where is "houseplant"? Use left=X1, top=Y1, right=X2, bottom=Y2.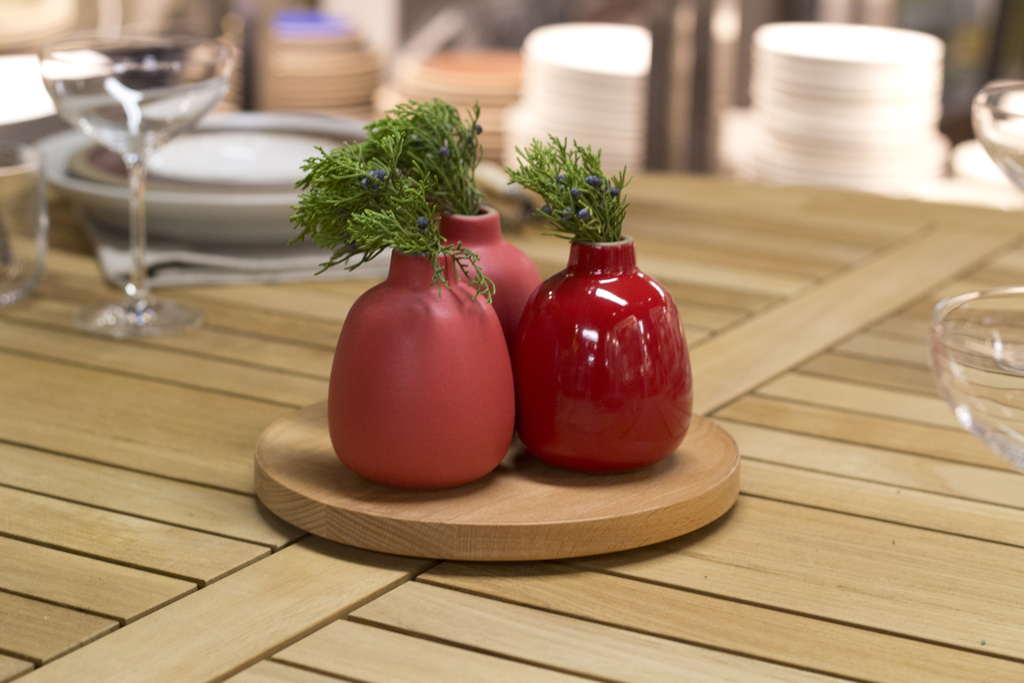
left=504, top=127, right=693, bottom=474.
